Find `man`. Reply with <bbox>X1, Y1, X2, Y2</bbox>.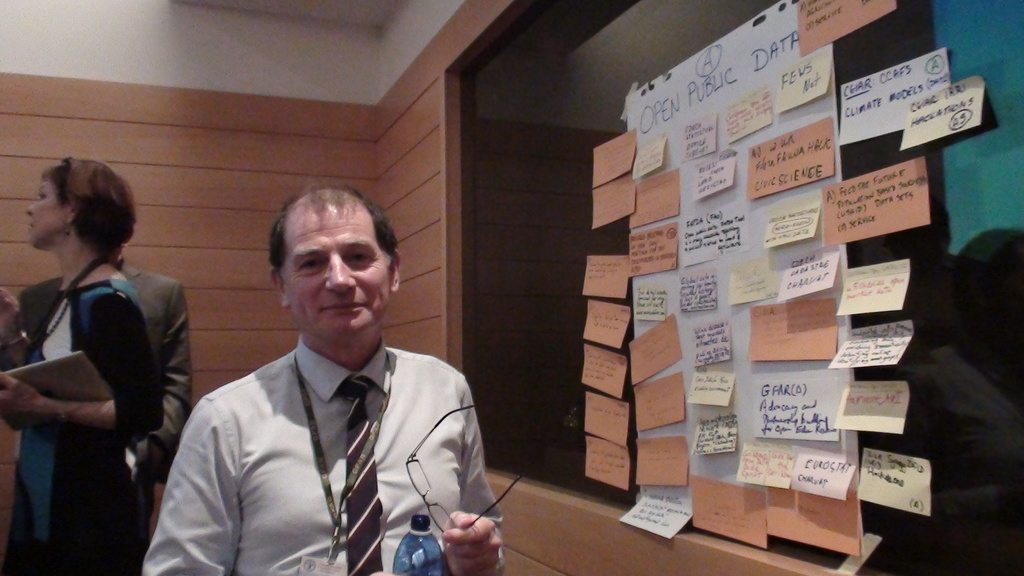
<bbox>148, 184, 493, 573</bbox>.
